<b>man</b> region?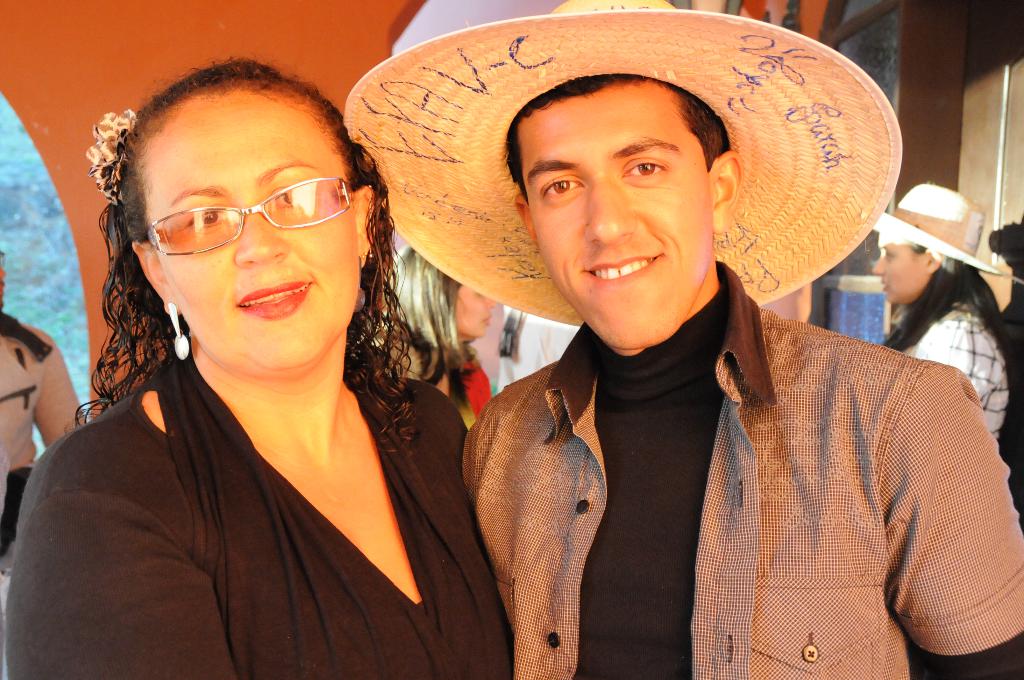
[x1=363, y1=56, x2=991, y2=661]
